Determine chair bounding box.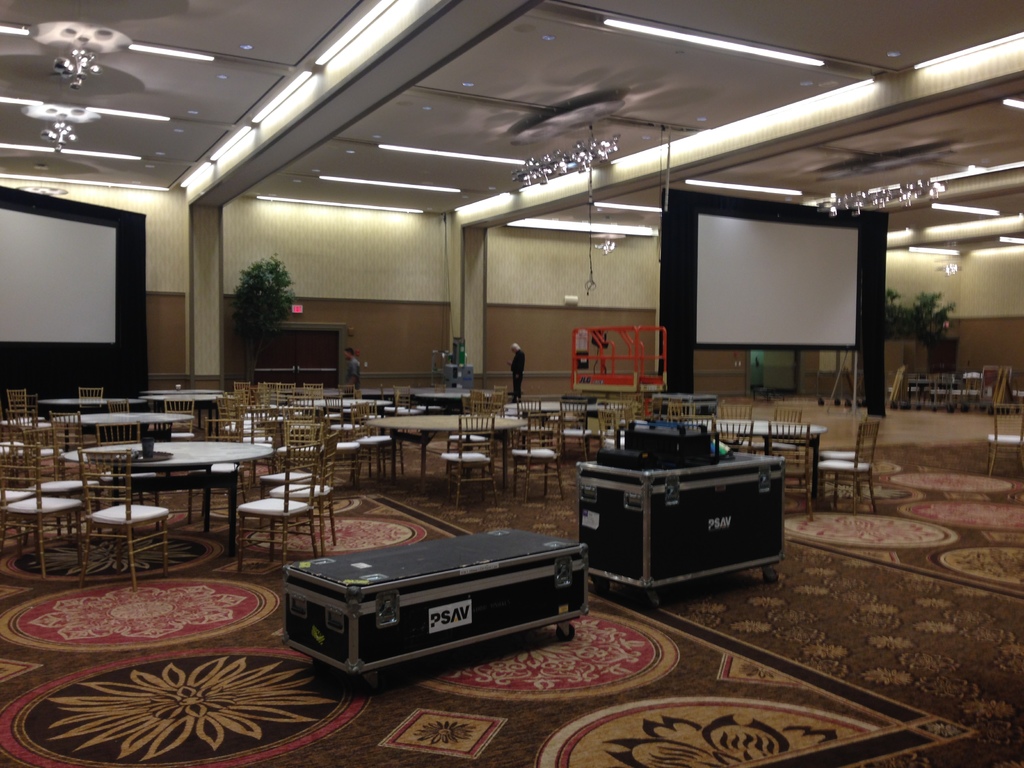
Determined: rect(674, 412, 708, 428).
